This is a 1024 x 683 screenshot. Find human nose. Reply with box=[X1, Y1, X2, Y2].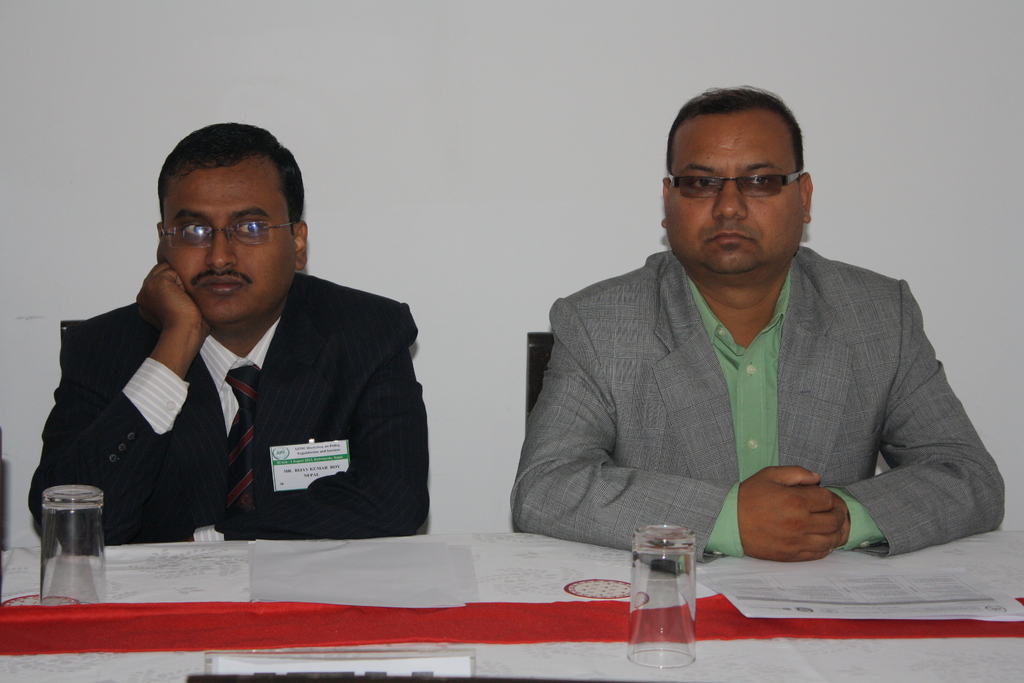
box=[716, 180, 748, 222].
